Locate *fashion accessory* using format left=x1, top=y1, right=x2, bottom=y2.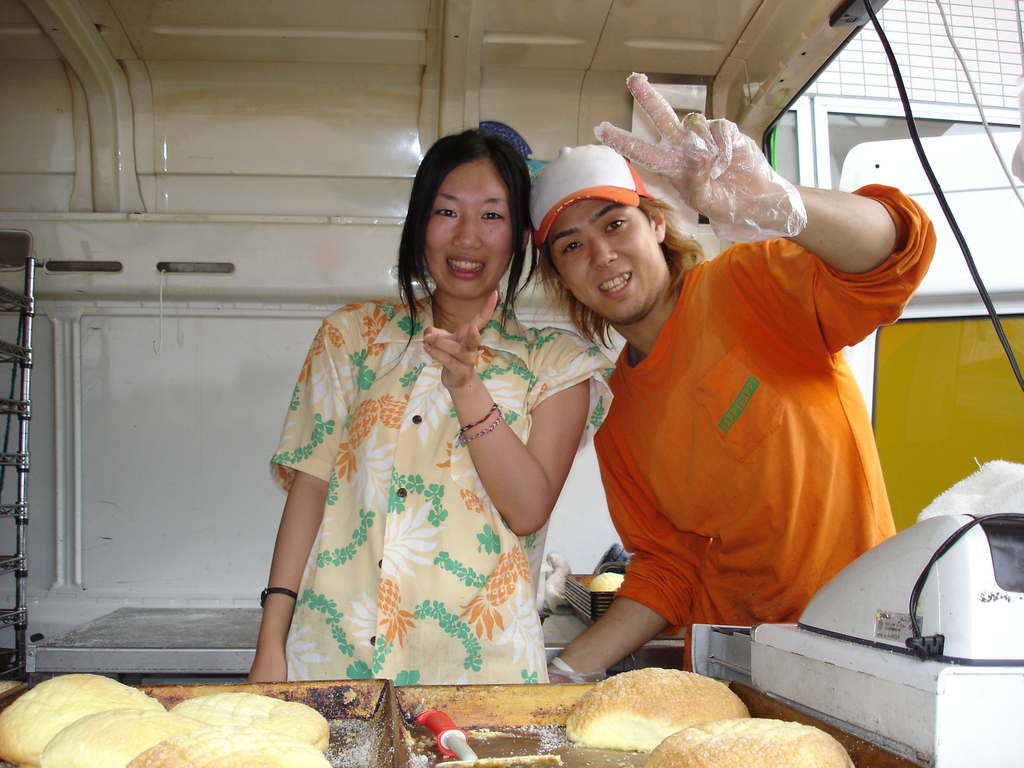
left=457, top=401, right=495, bottom=434.
